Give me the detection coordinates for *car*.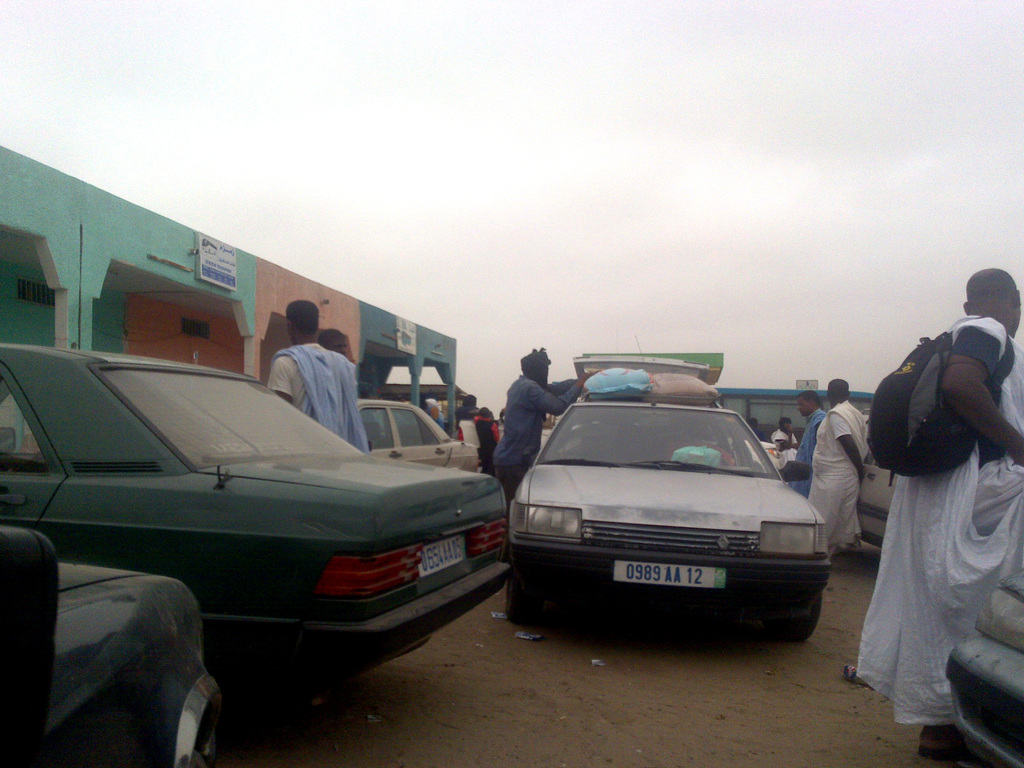
left=350, top=399, right=483, bottom=474.
